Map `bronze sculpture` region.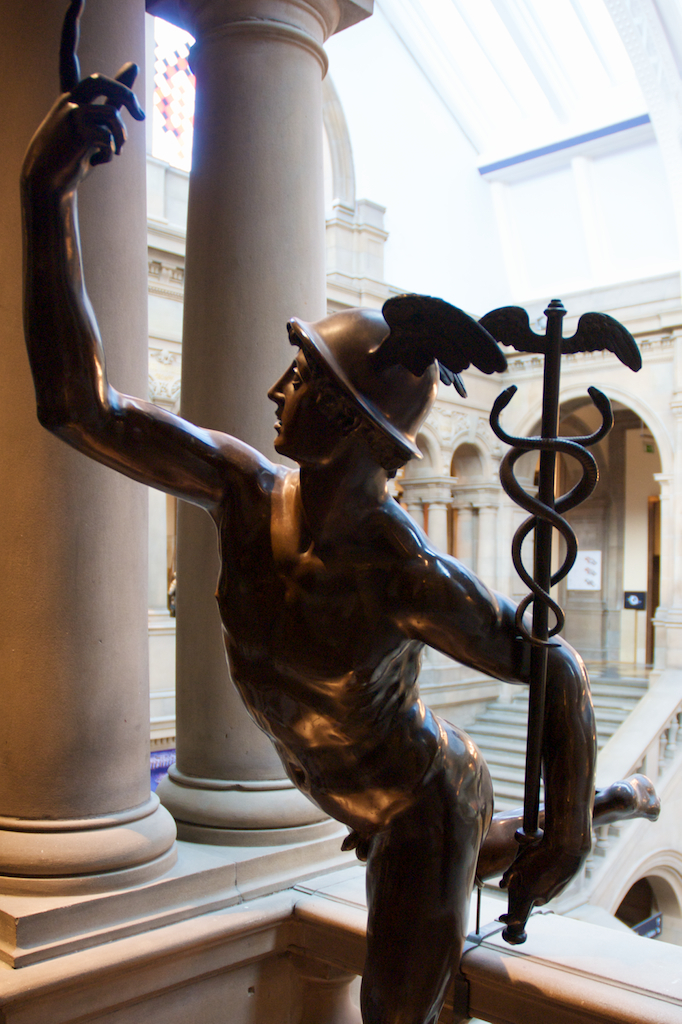
Mapped to {"x1": 18, "y1": 0, "x2": 665, "y2": 1023}.
